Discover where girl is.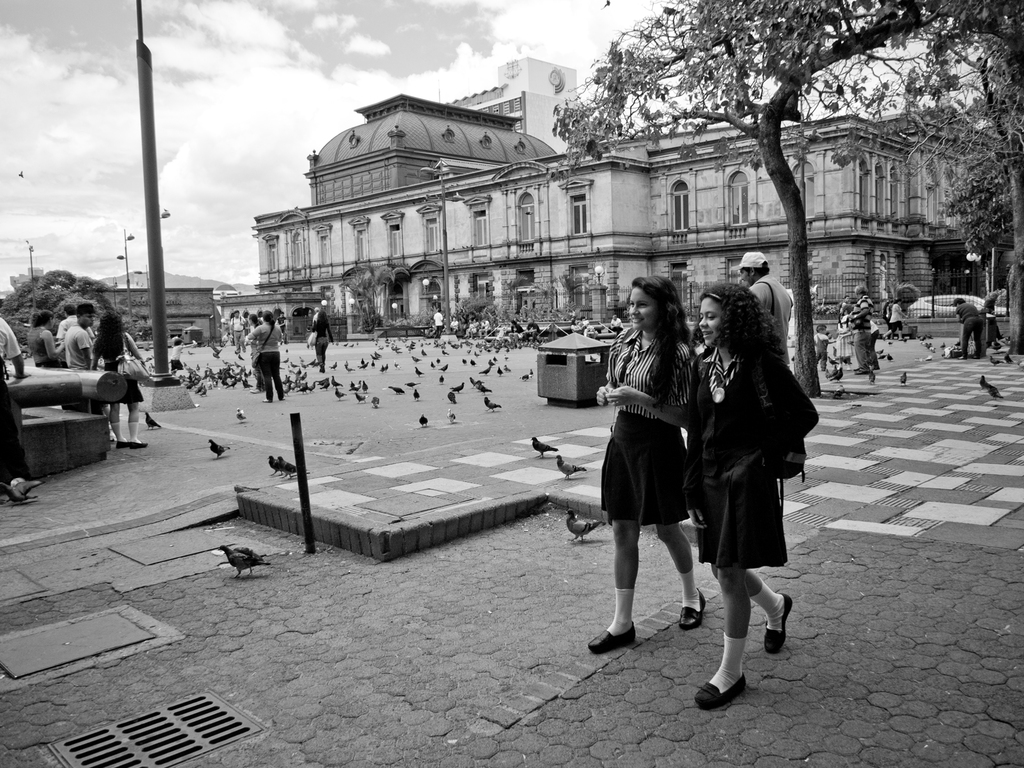
Discovered at x1=93 y1=312 x2=147 y2=449.
